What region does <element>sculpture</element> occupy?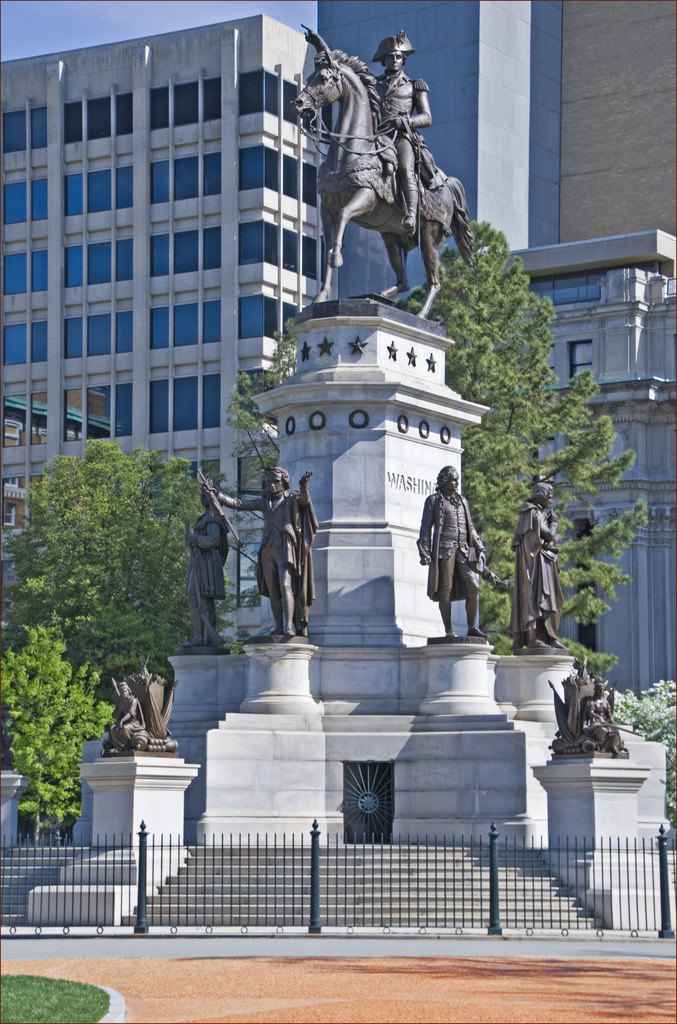
box=[415, 463, 506, 637].
